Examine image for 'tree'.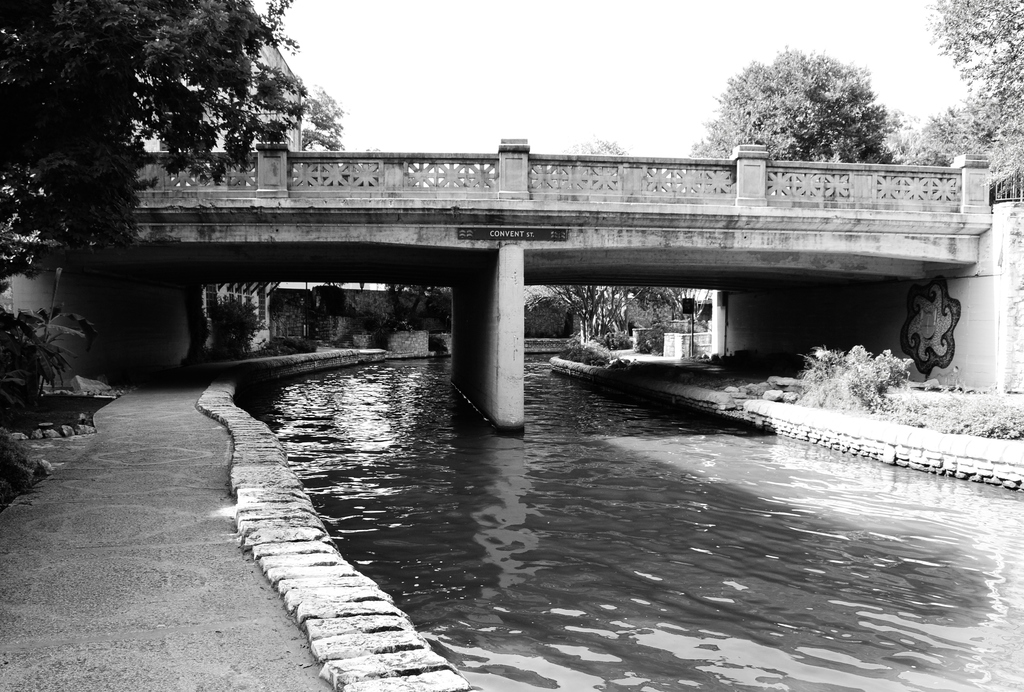
Examination result: rect(688, 42, 906, 162).
